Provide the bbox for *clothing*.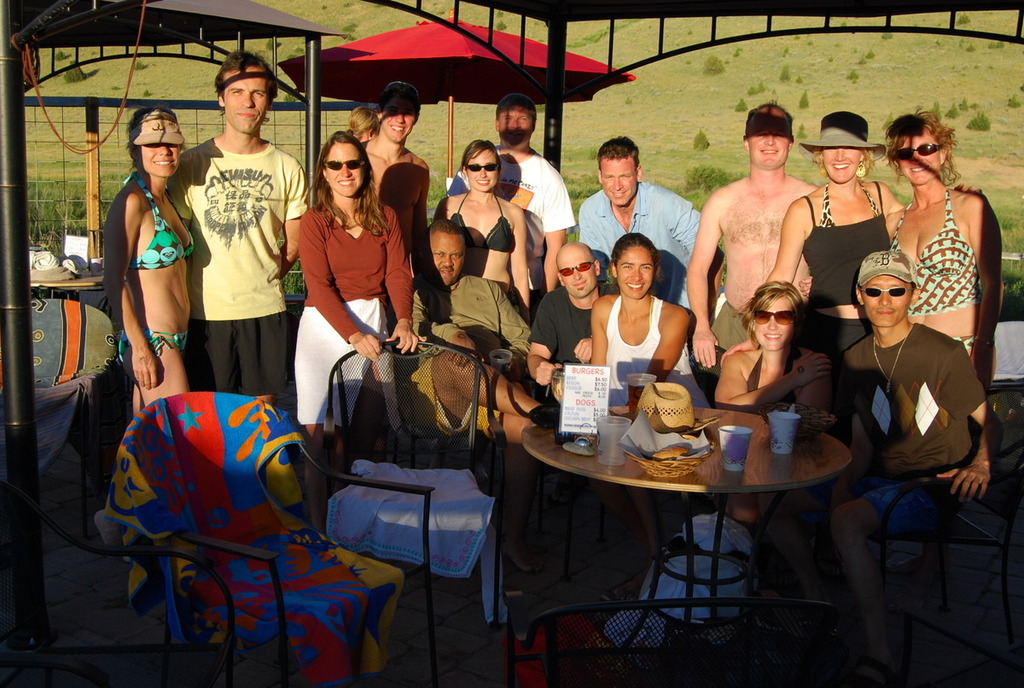
Rect(452, 185, 517, 257).
